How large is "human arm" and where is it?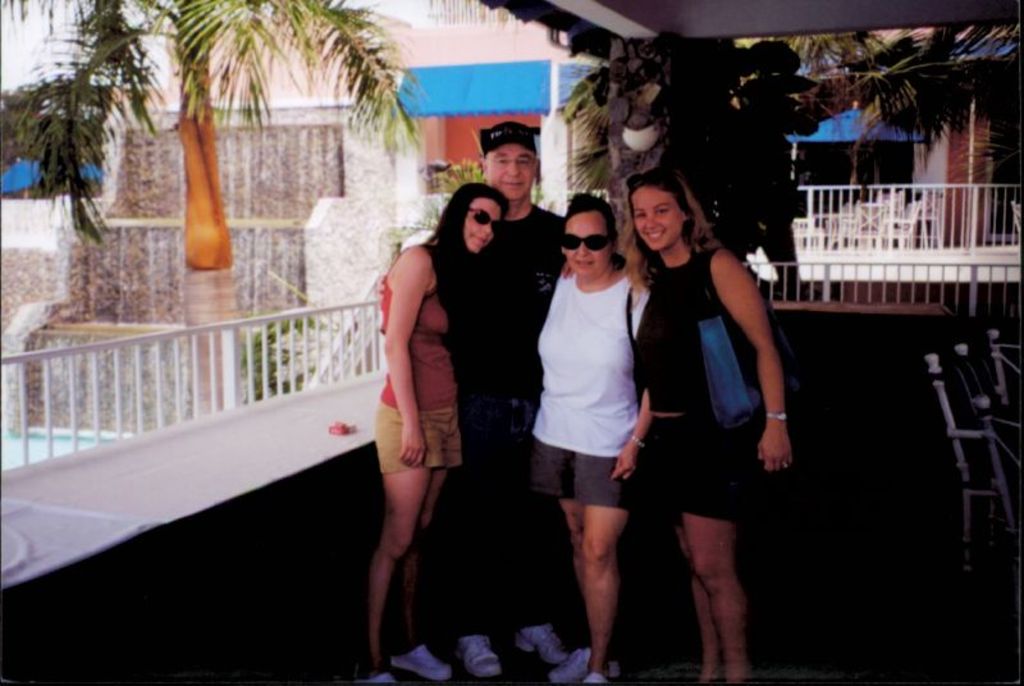
Bounding box: (x1=605, y1=278, x2=659, y2=488).
